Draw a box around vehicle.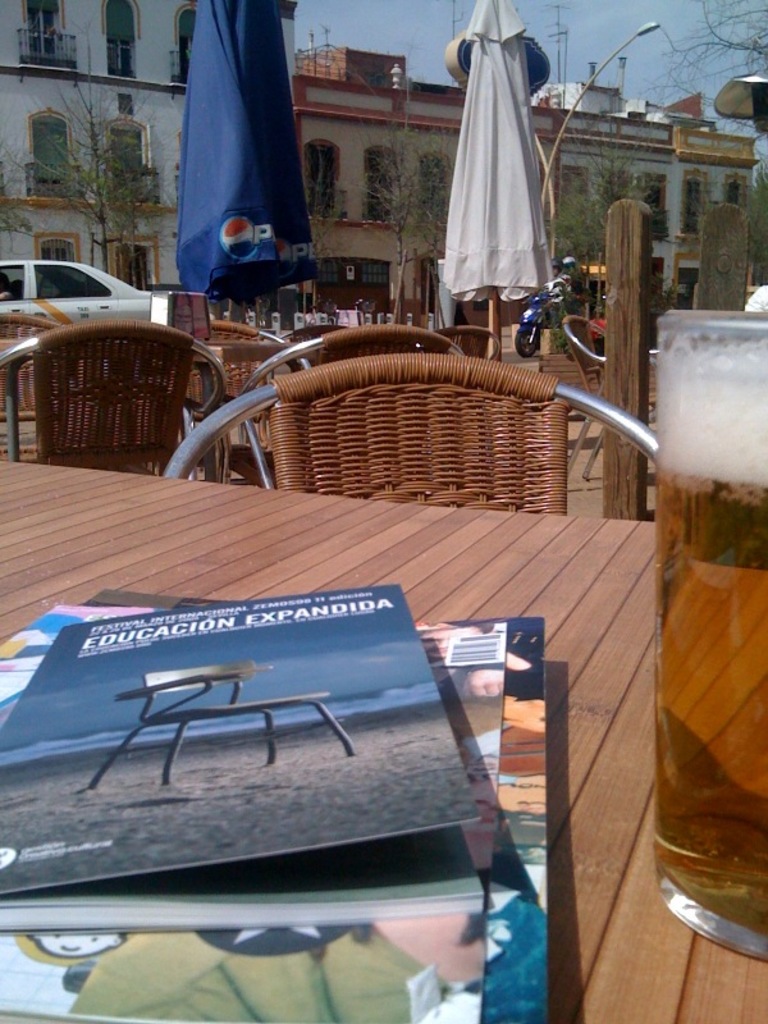
{"left": 509, "top": 255, "right": 596, "bottom": 342}.
